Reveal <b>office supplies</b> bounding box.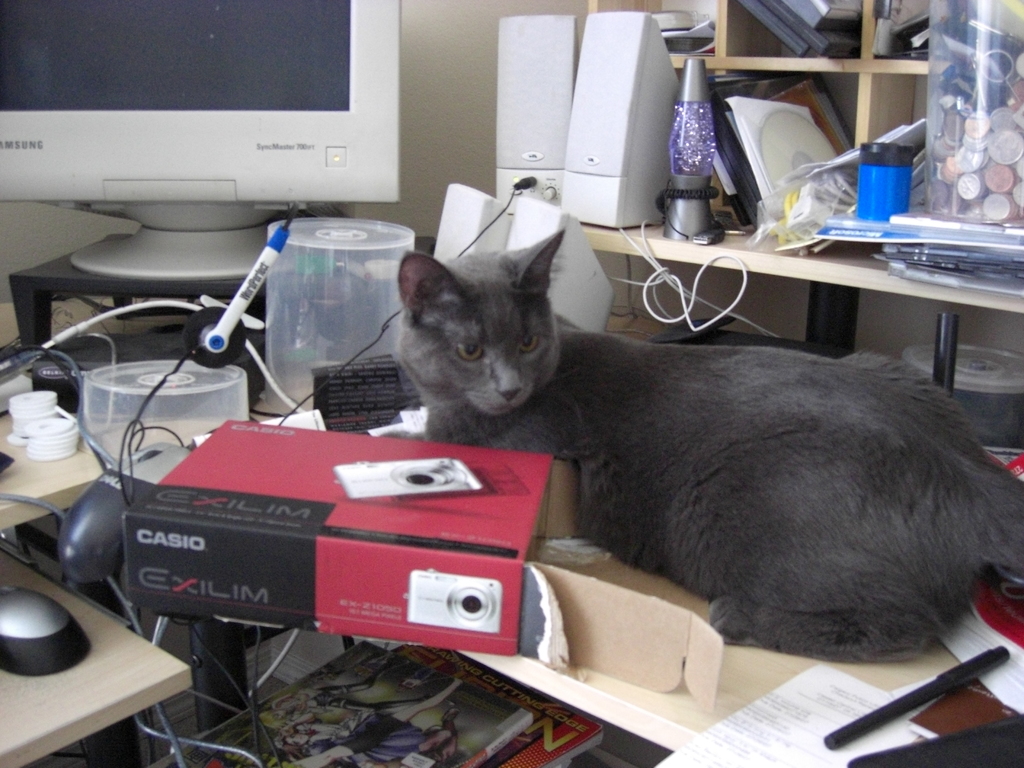
Revealed: x1=828, y1=703, x2=1023, y2=767.
